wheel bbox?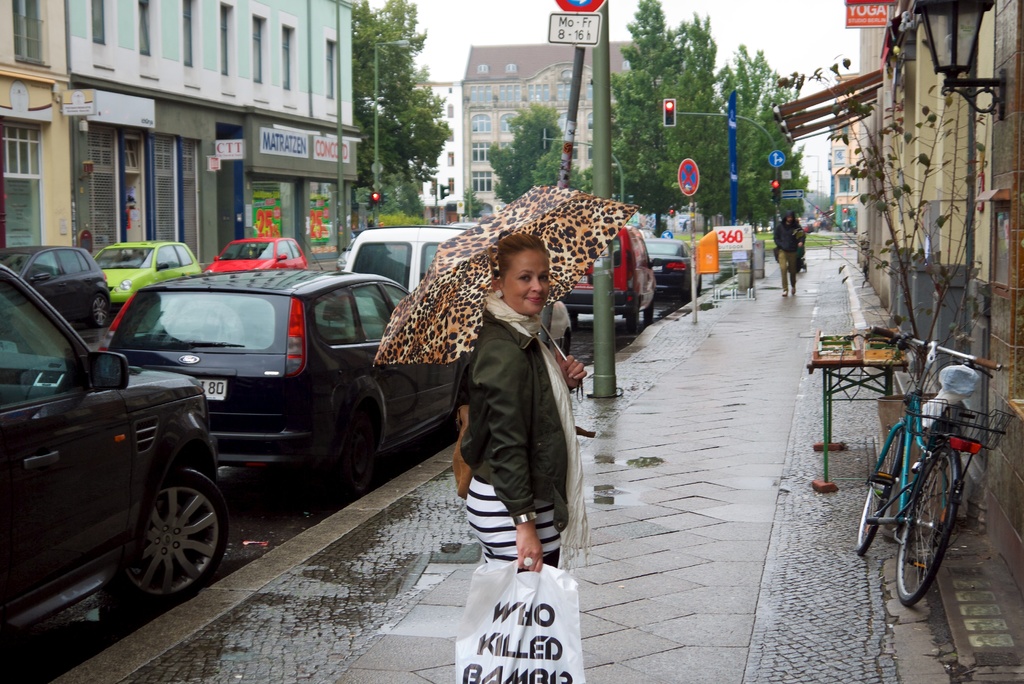
x1=858 y1=428 x2=910 y2=558
